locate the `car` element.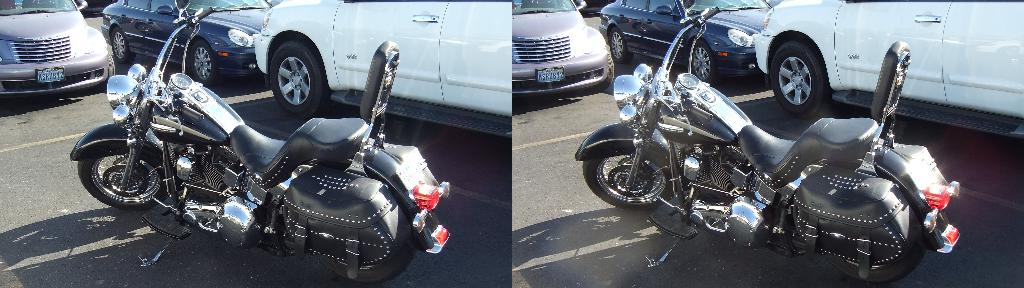
Element bbox: <region>753, 0, 1023, 139</region>.
